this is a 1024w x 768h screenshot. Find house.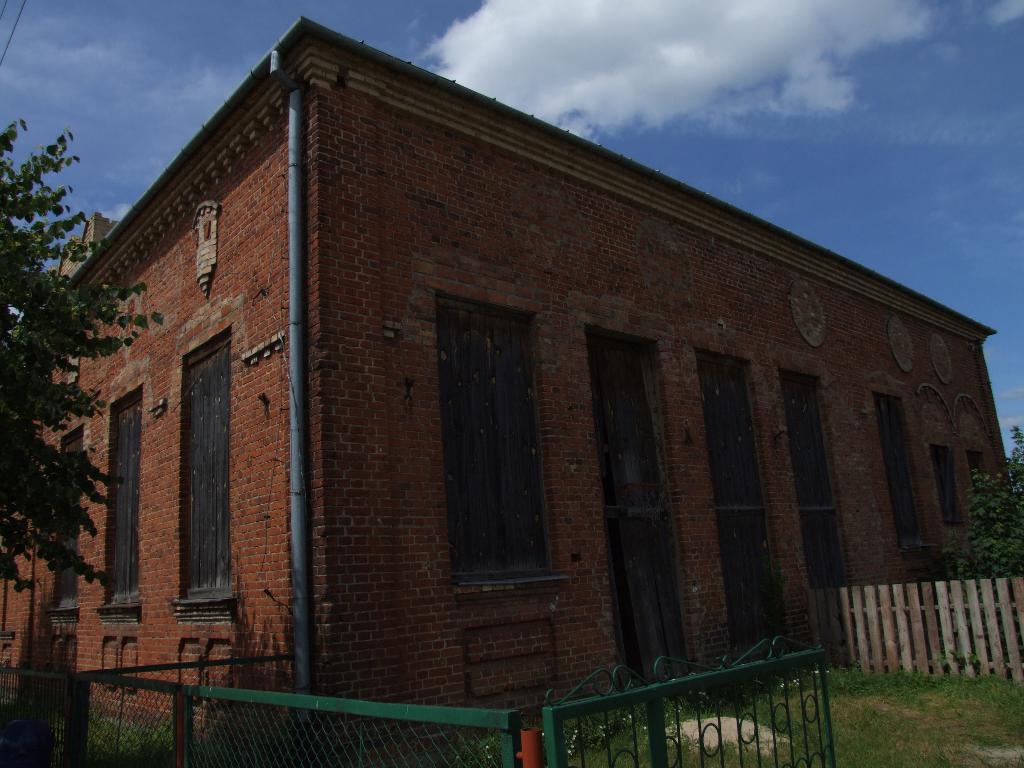
Bounding box: detection(78, 4, 960, 762).
